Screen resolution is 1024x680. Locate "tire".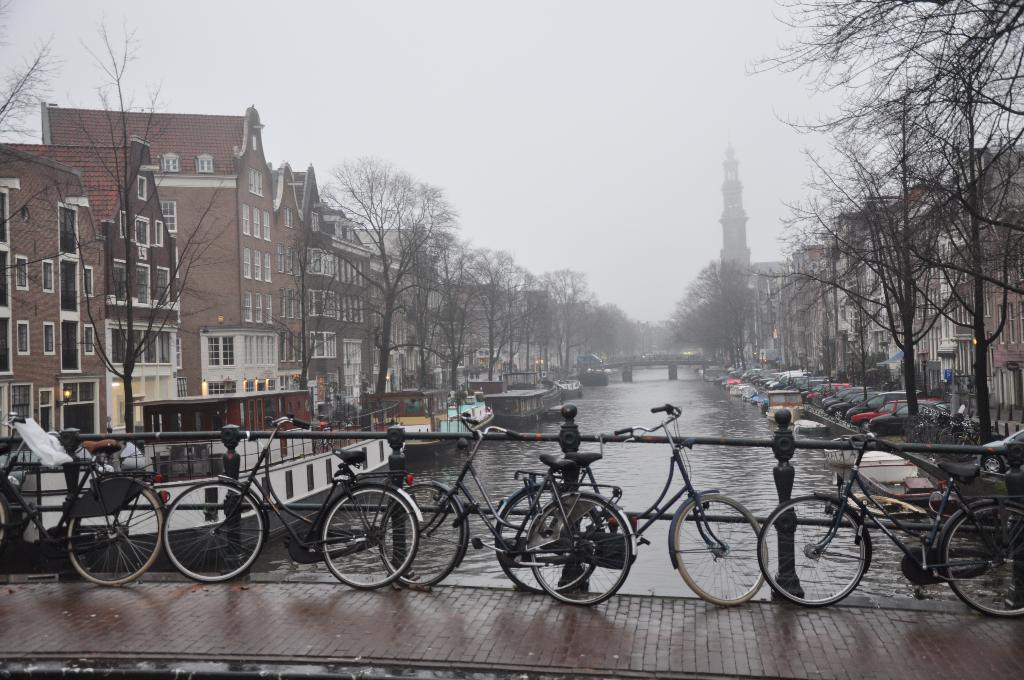
316, 480, 423, 592.
